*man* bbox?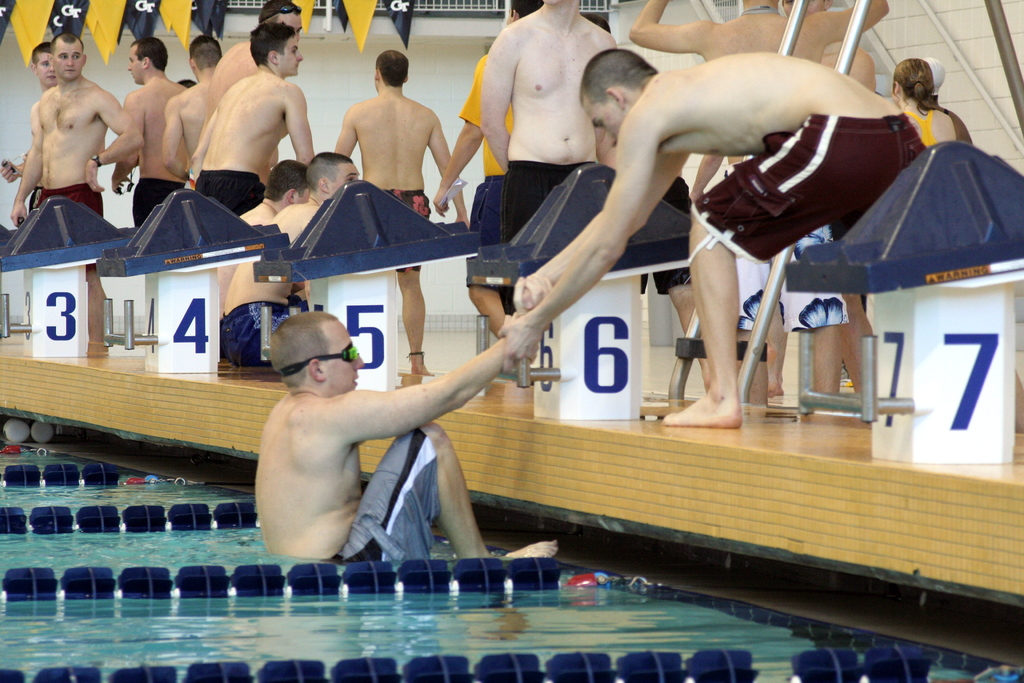
236/160/316/233
